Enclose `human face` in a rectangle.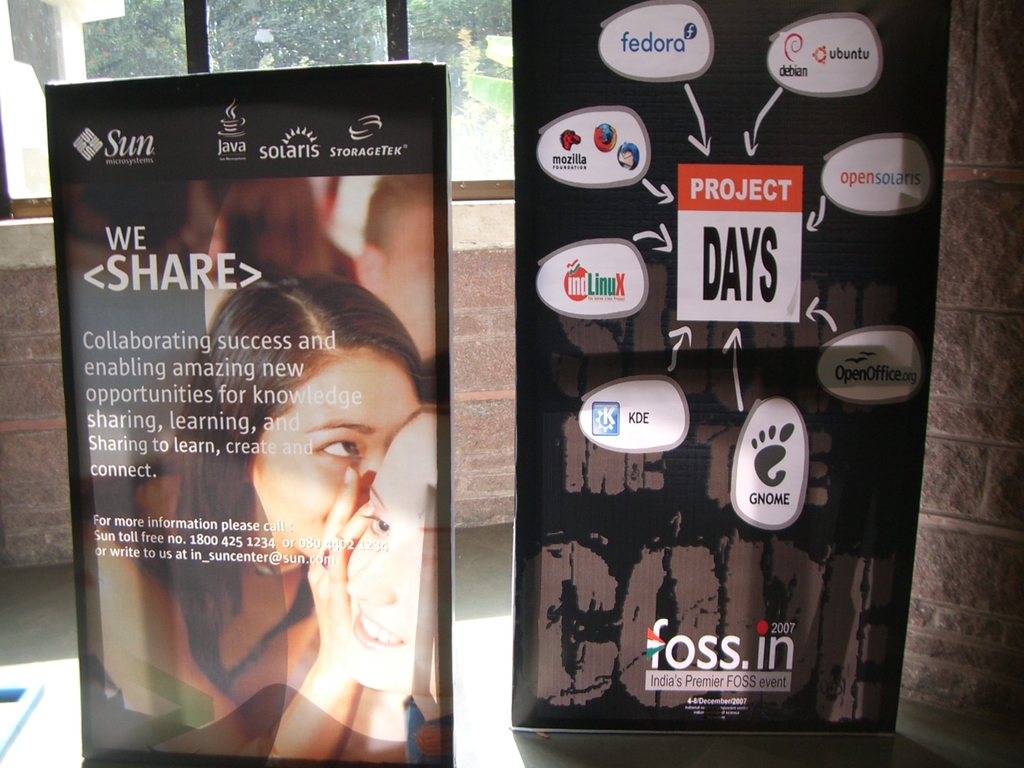
bbox=(341, 416, 449, 688).
